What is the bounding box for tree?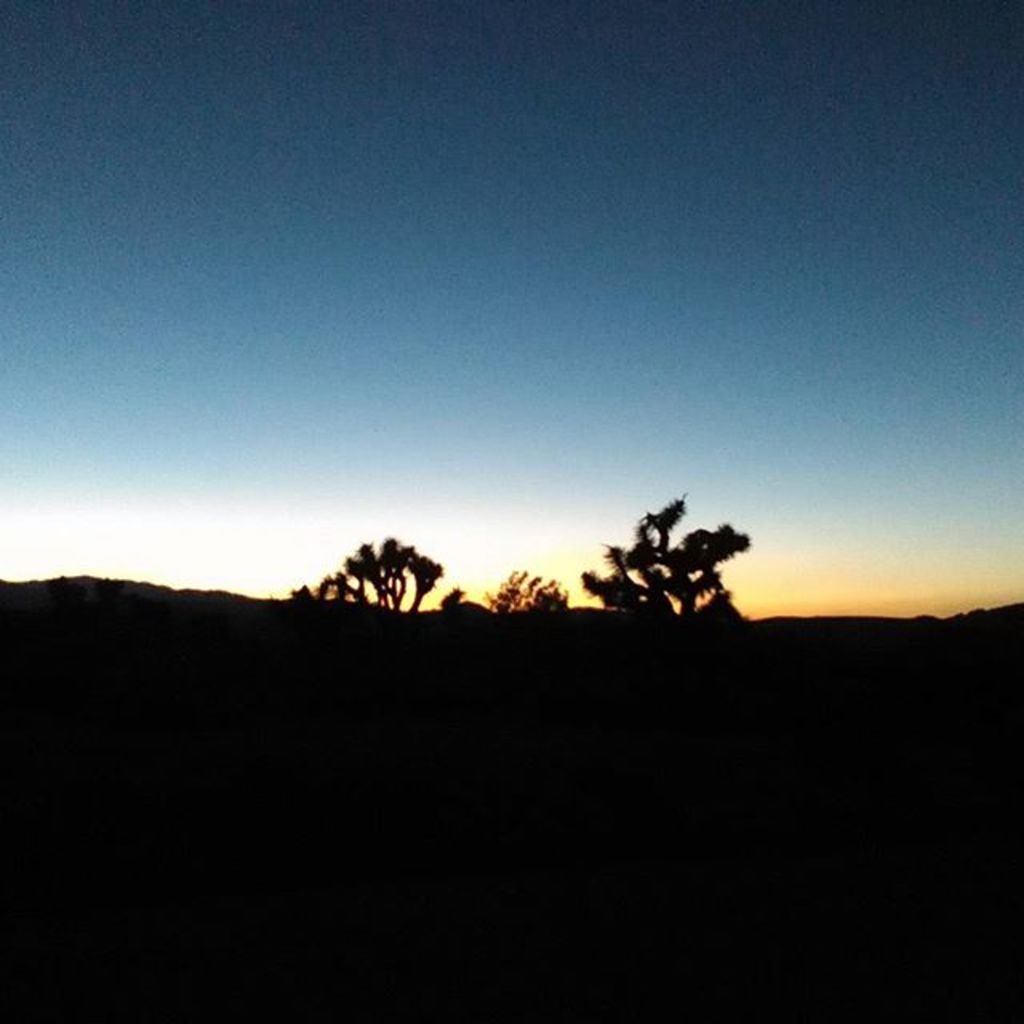
box(275, 544, 514, 638).
